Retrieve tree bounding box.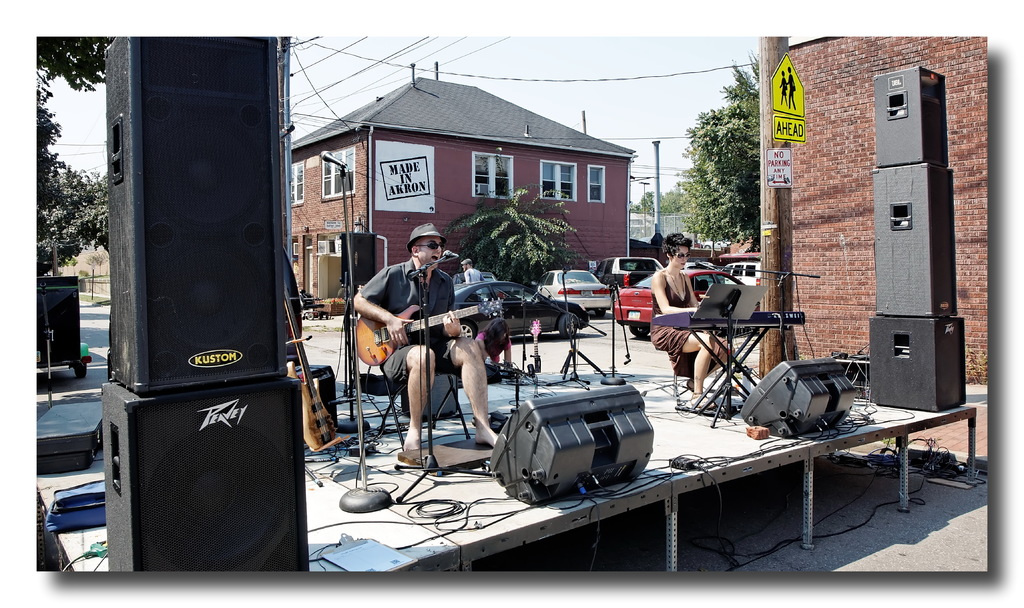
Bounding box: 440/172/591/280.
